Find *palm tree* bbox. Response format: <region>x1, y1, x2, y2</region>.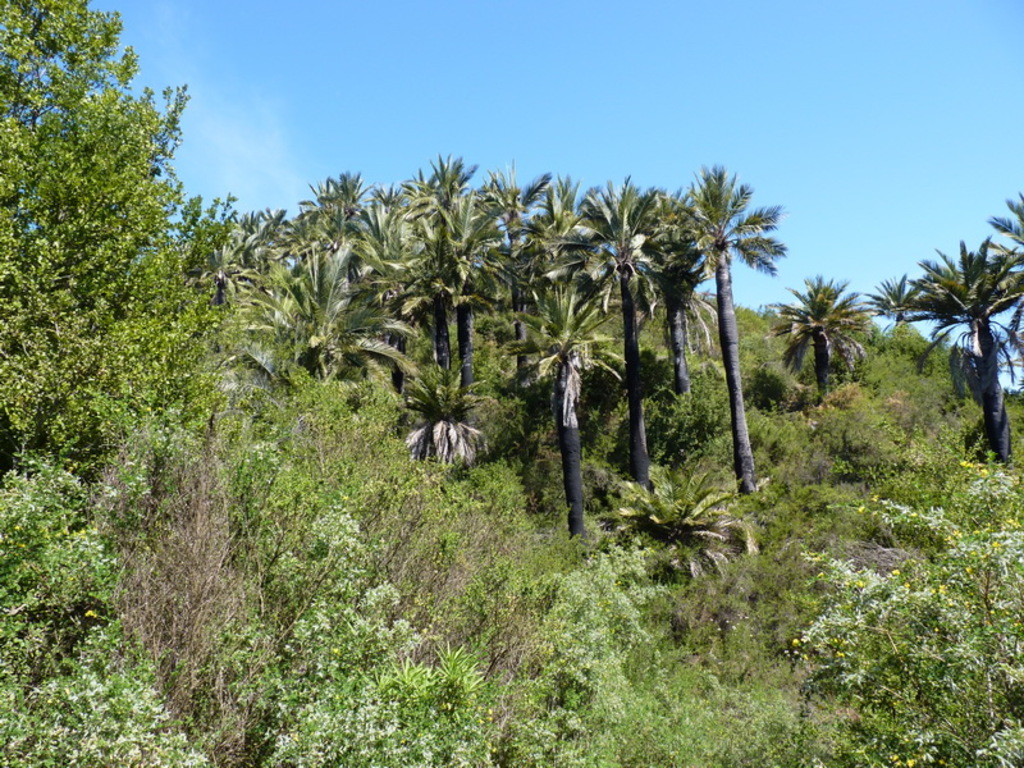
<region>928, 233, 1007, 404</region>.
